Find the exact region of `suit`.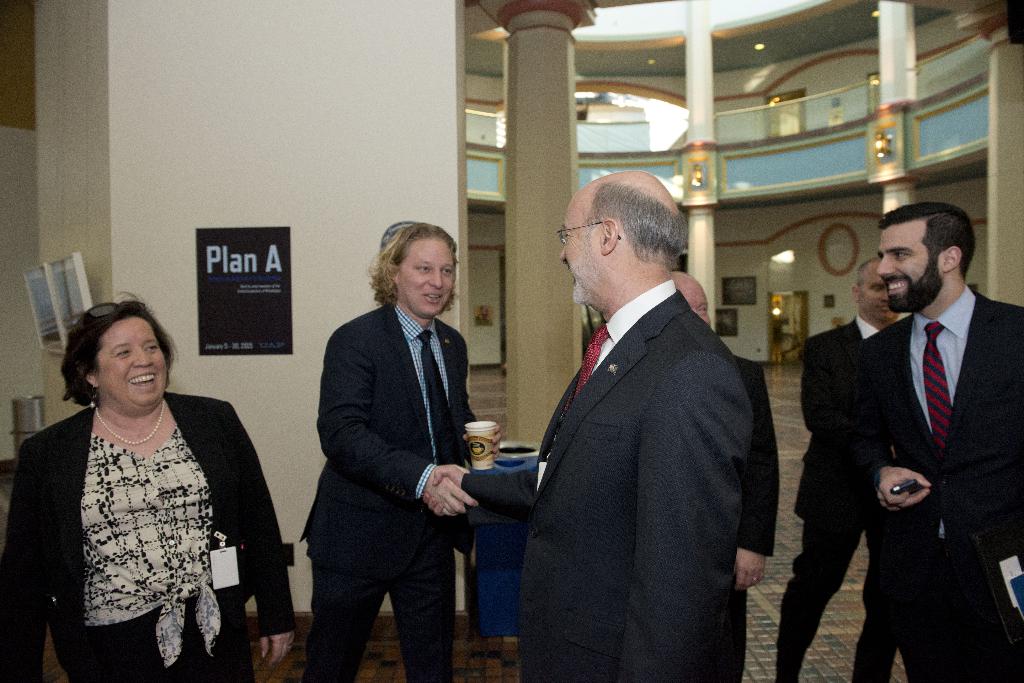
Exact region: rect(837, 277, 1023, 682).
